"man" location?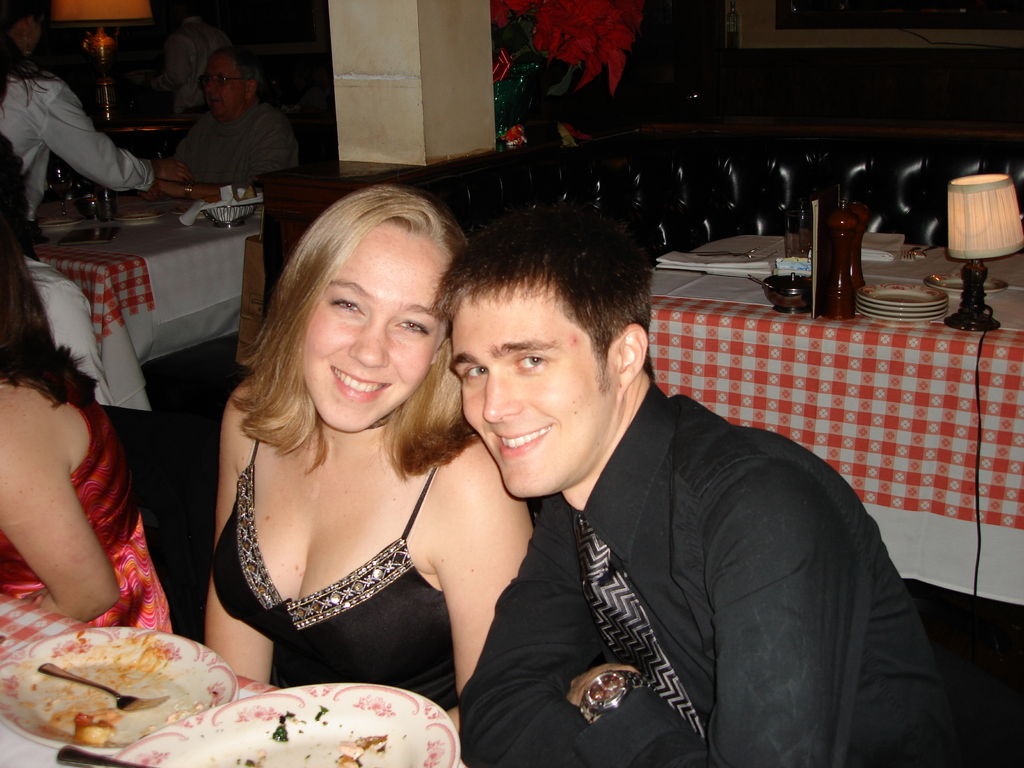
crop(148, 44, 296, 202)
